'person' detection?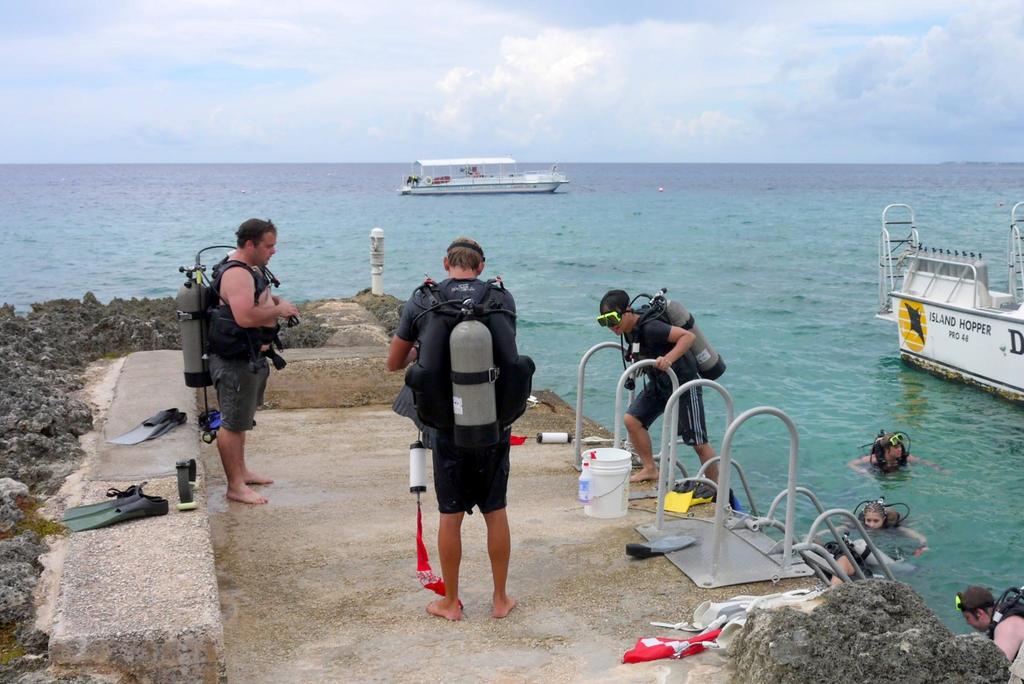
804,536,876,586
